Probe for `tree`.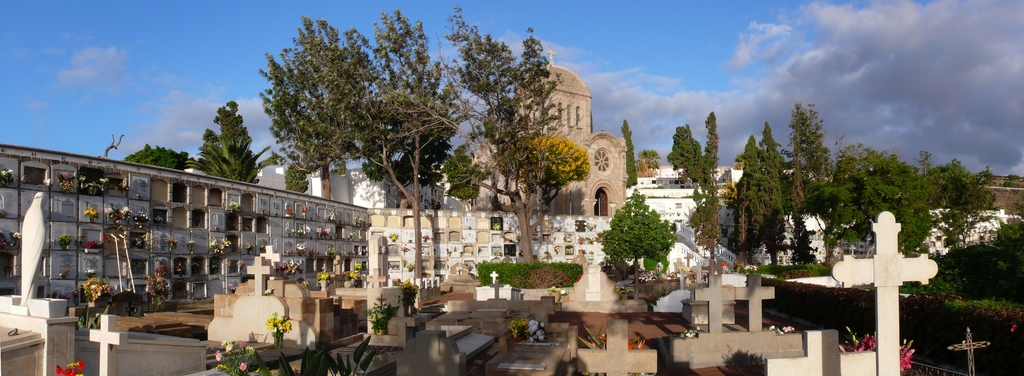
Probe result: locate(687, 190, 754, 273).
